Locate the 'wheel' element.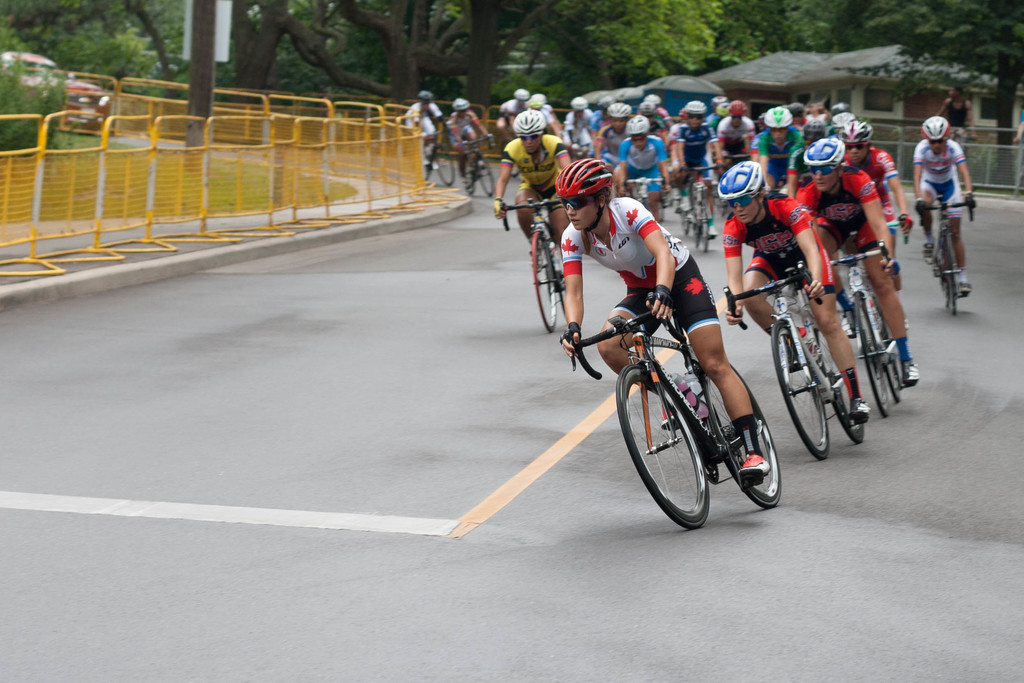
Element bbox: l=814, t=314, r=877, b=445.
